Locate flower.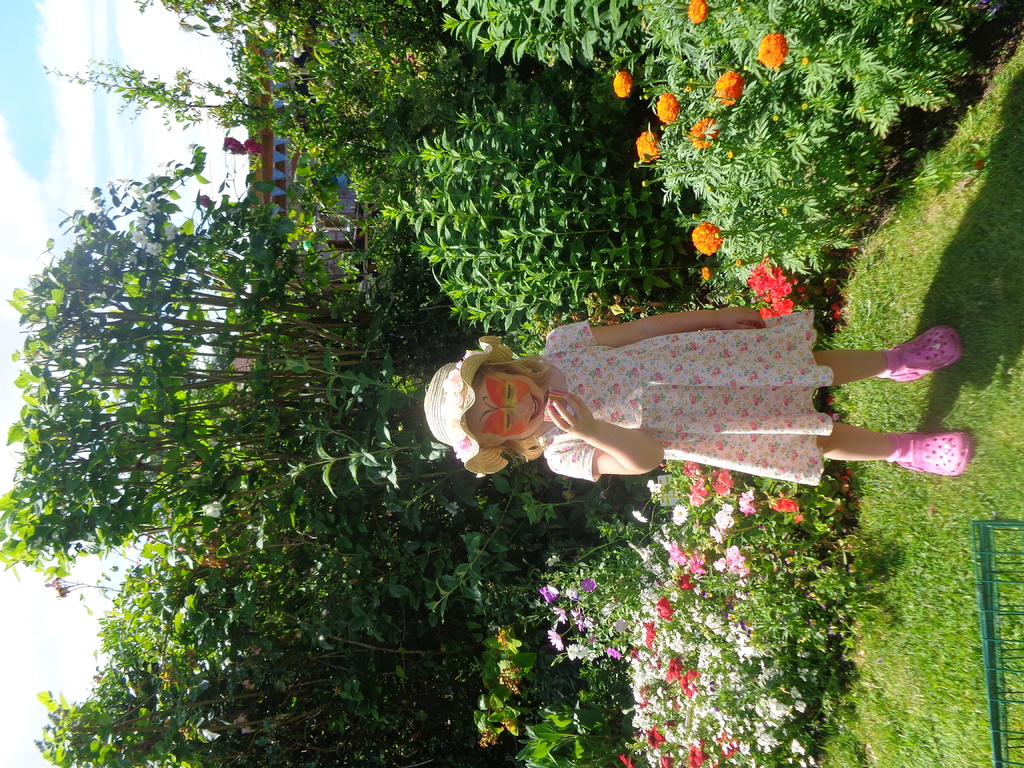
Bounding box: (left=577, top=579, right=596, bottom=594).
